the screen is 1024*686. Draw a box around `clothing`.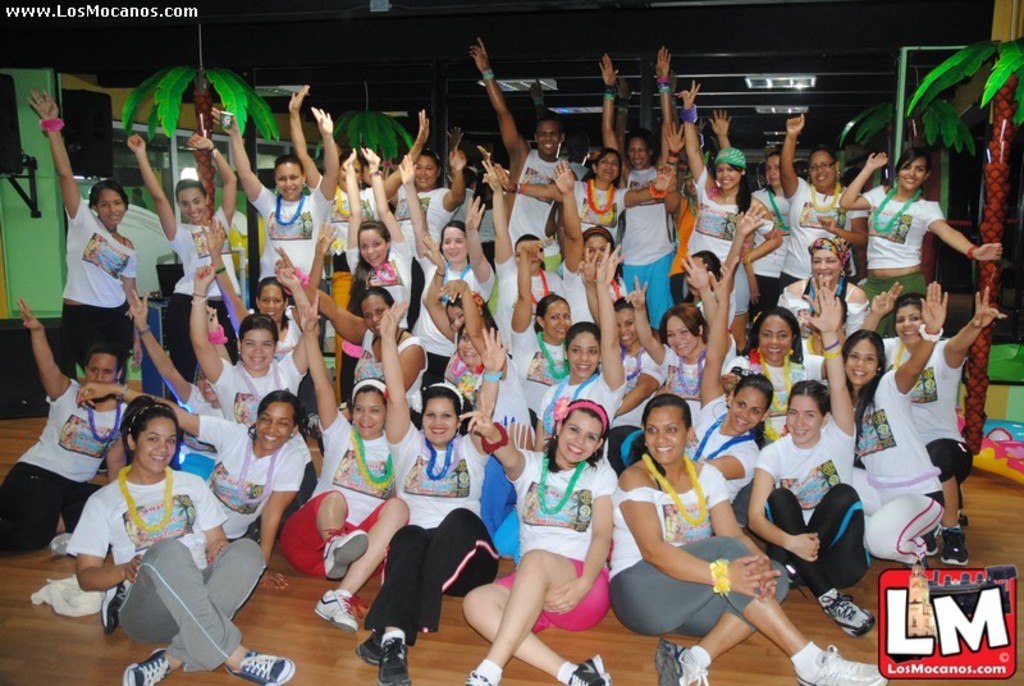
317 173 381 342.
